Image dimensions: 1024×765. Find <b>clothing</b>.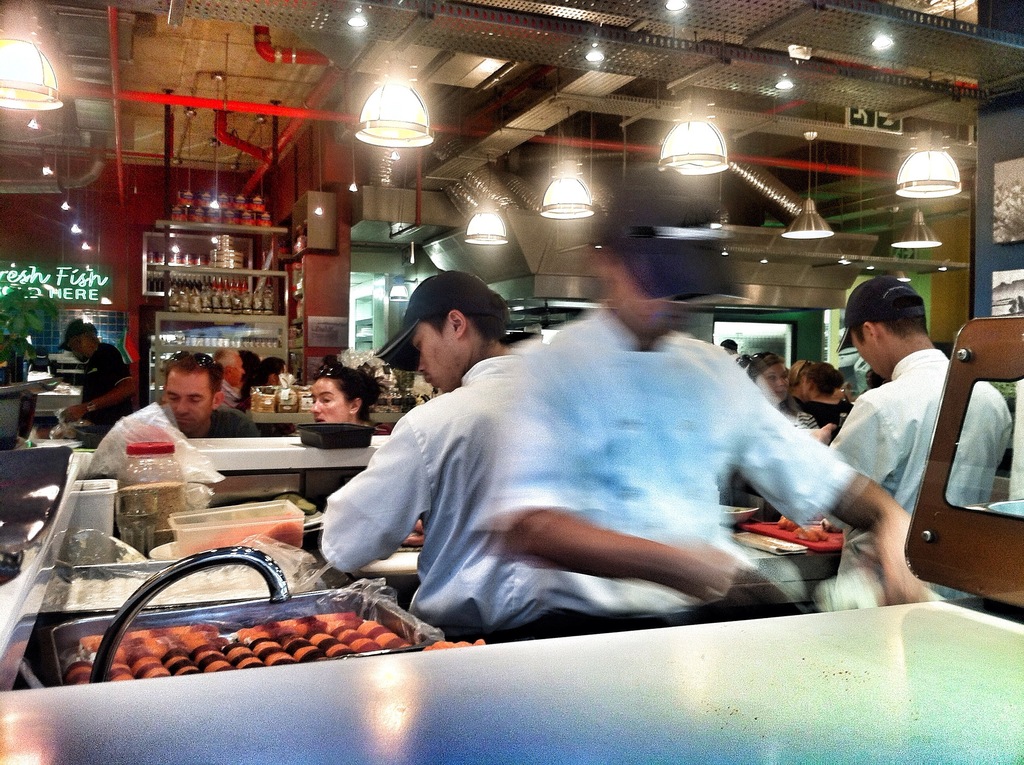
region(320, 355, 520, 638).
